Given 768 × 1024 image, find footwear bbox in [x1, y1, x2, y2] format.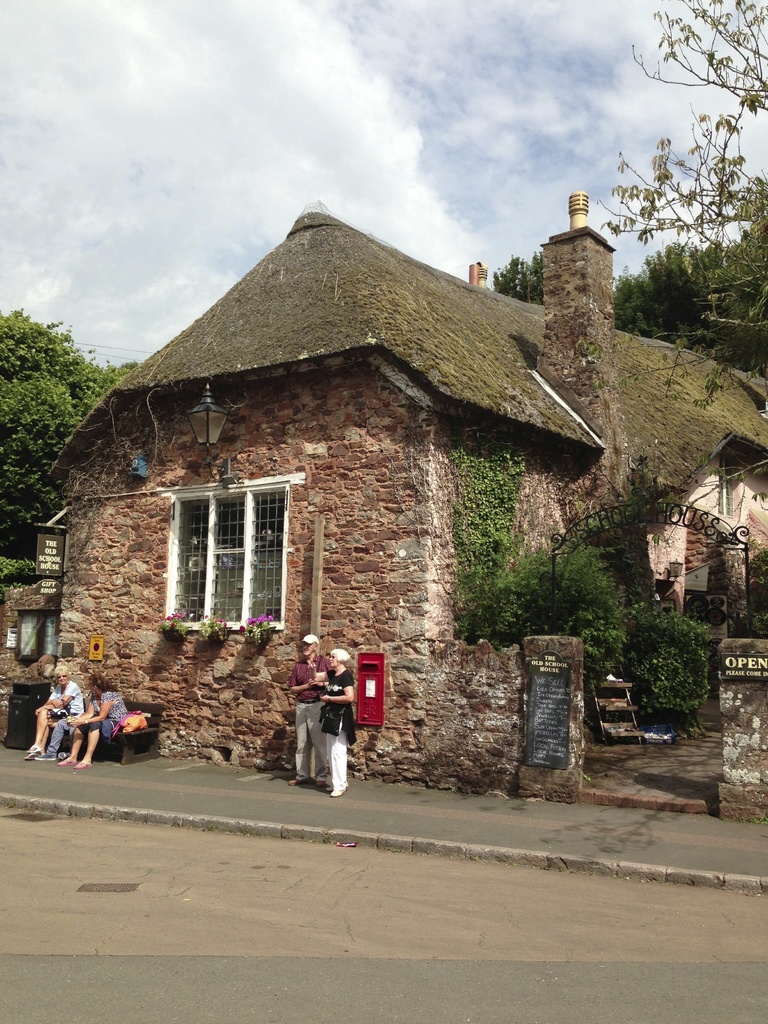
[291, 775, 307, 790].
